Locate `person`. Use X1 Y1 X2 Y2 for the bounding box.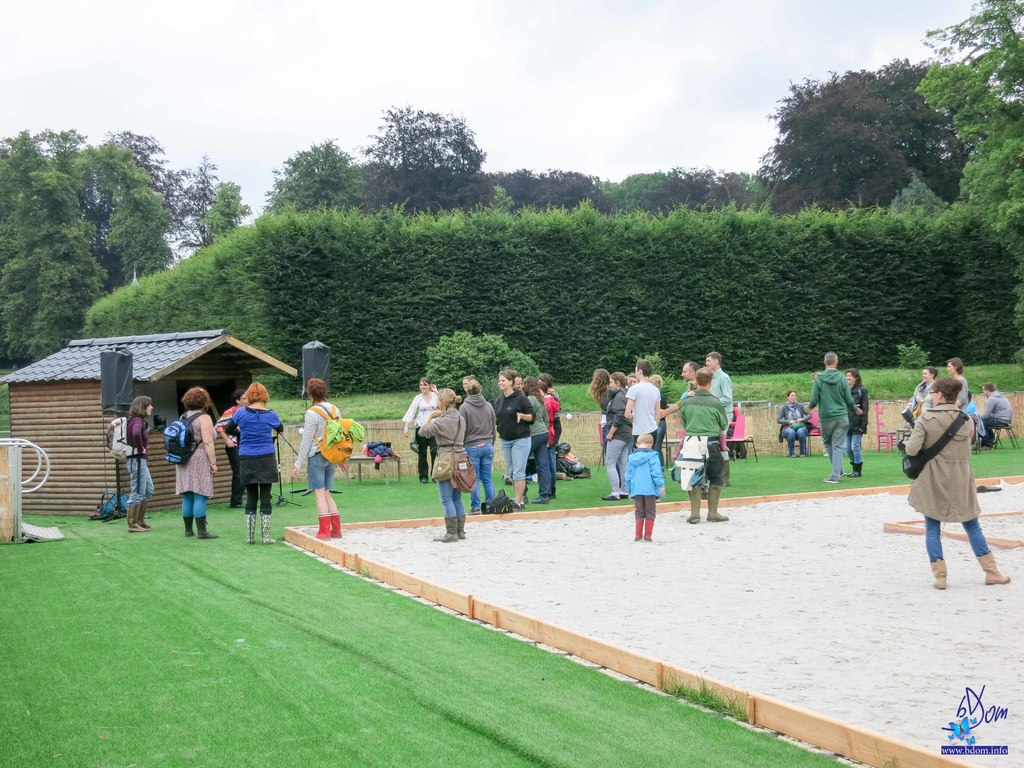
128 396 152 535.
